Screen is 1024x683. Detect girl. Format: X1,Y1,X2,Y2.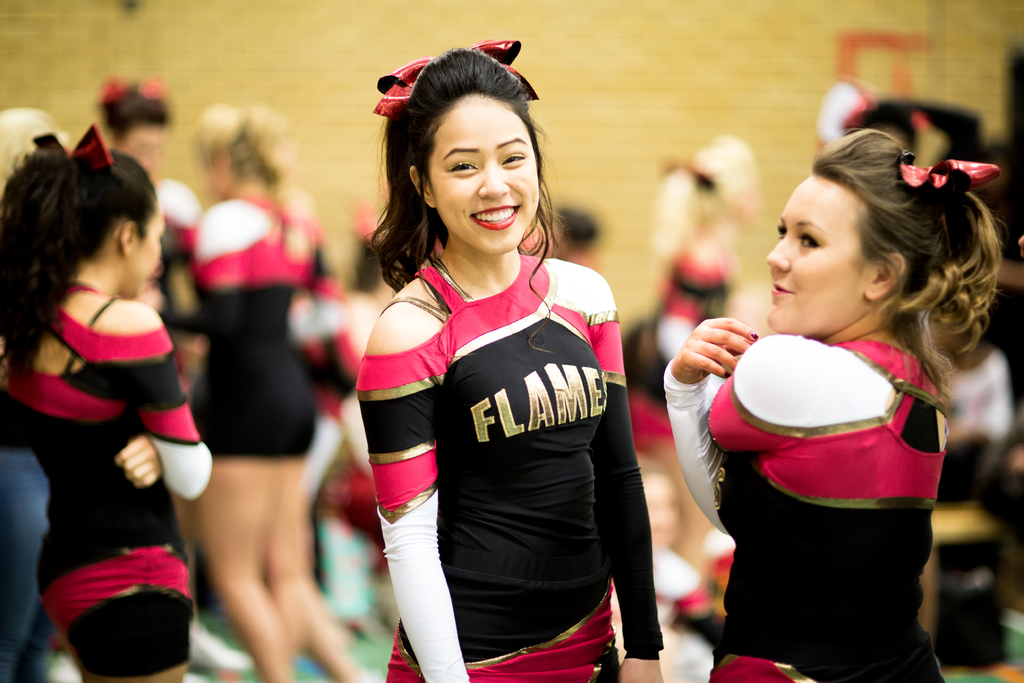
662,126,1007,682.
